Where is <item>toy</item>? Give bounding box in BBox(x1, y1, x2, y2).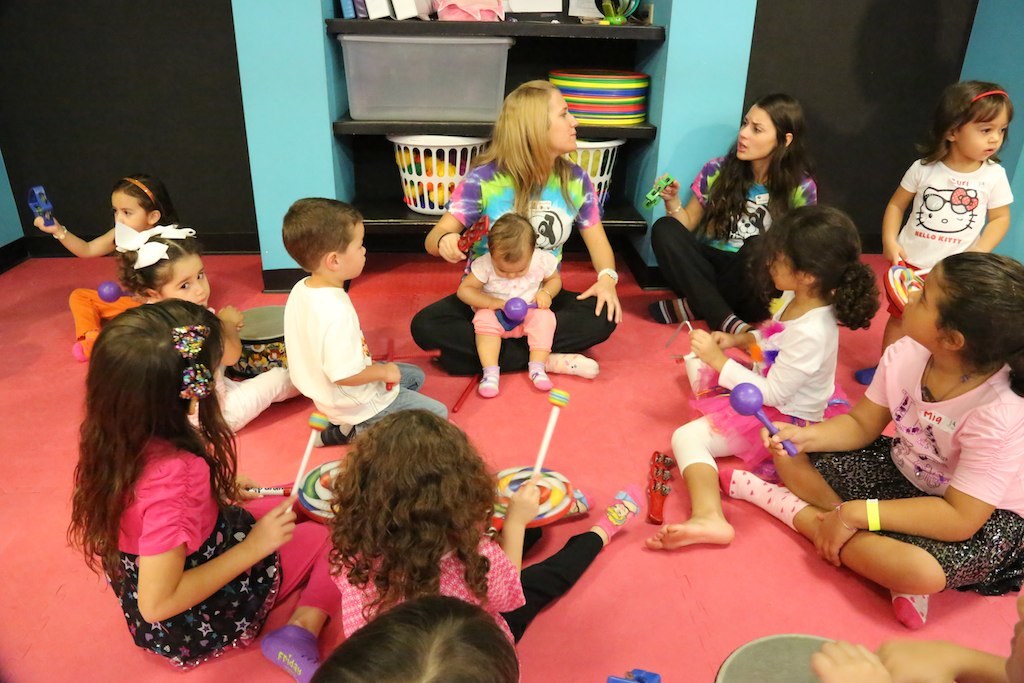
BBox(376, 335, 423, 389).
